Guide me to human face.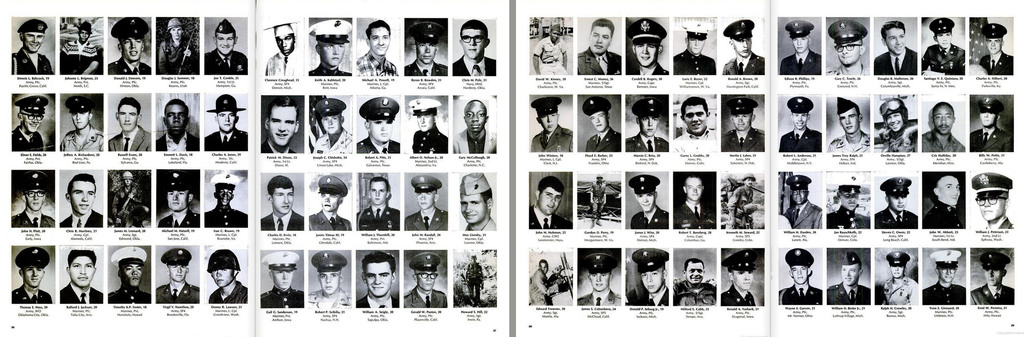
Guidance: (x1=218, y1=188, x2=232, y2=205).
